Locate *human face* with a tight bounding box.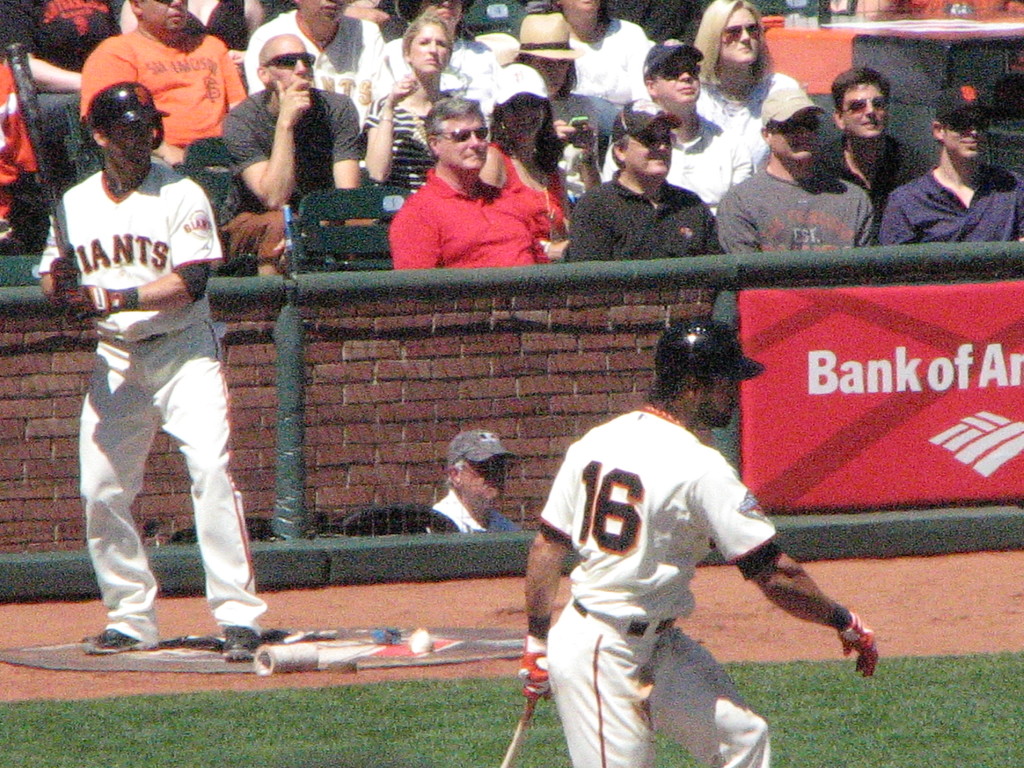
<region>846, 81, 888, 148</region>.
